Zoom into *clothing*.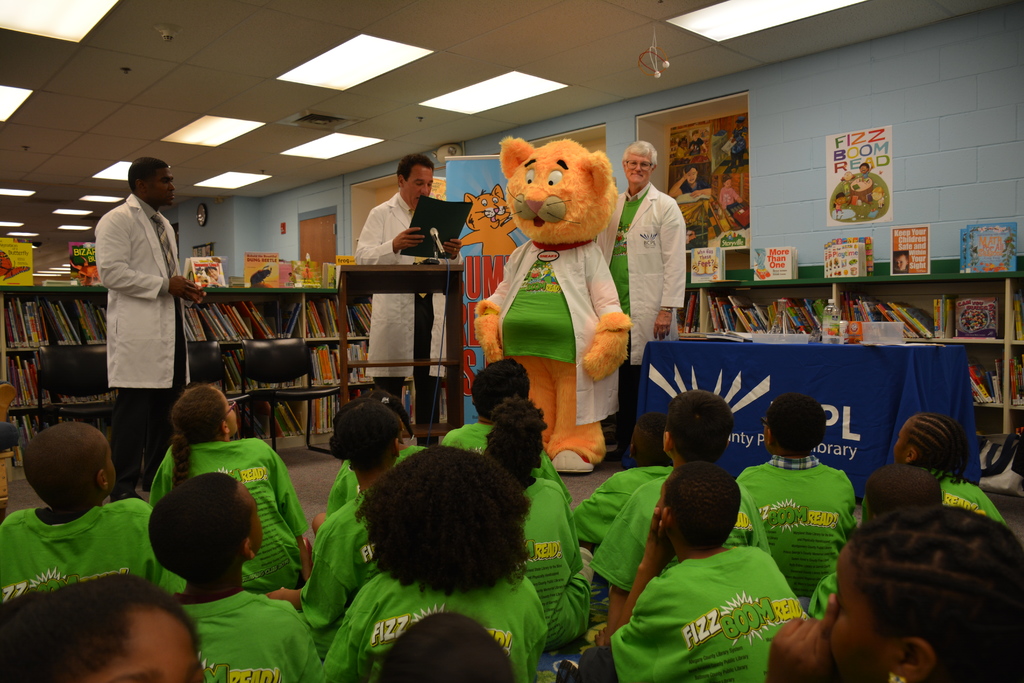
Zoom target: pyautogui.locateOnScreen(0, 488, 176, 597).
